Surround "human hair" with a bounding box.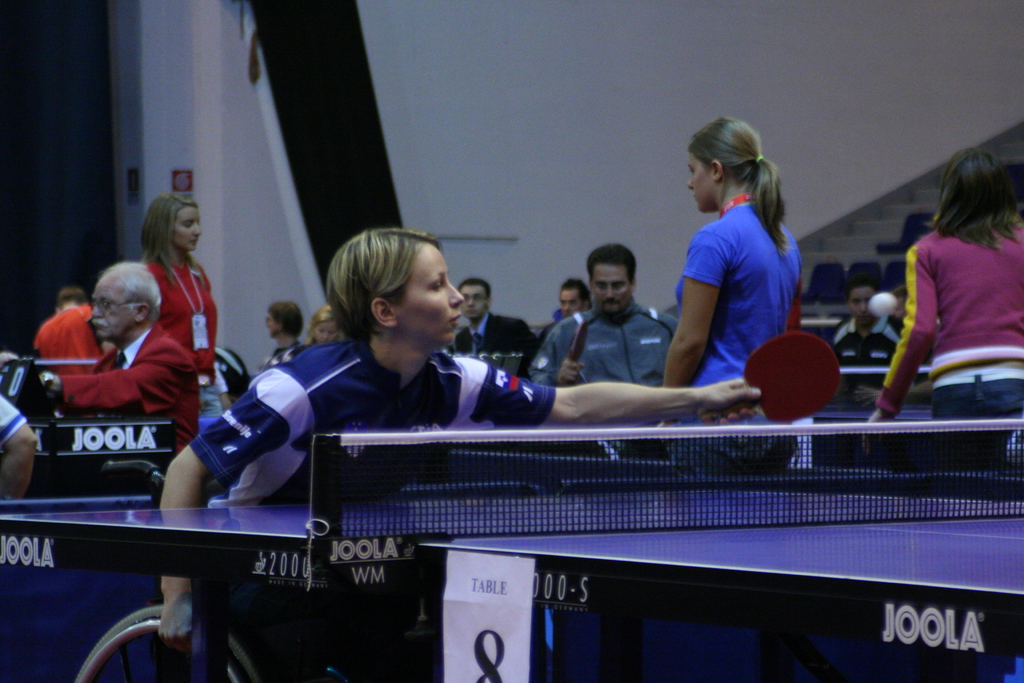
x1=926 y1=147 x2=1023 y2=256.
